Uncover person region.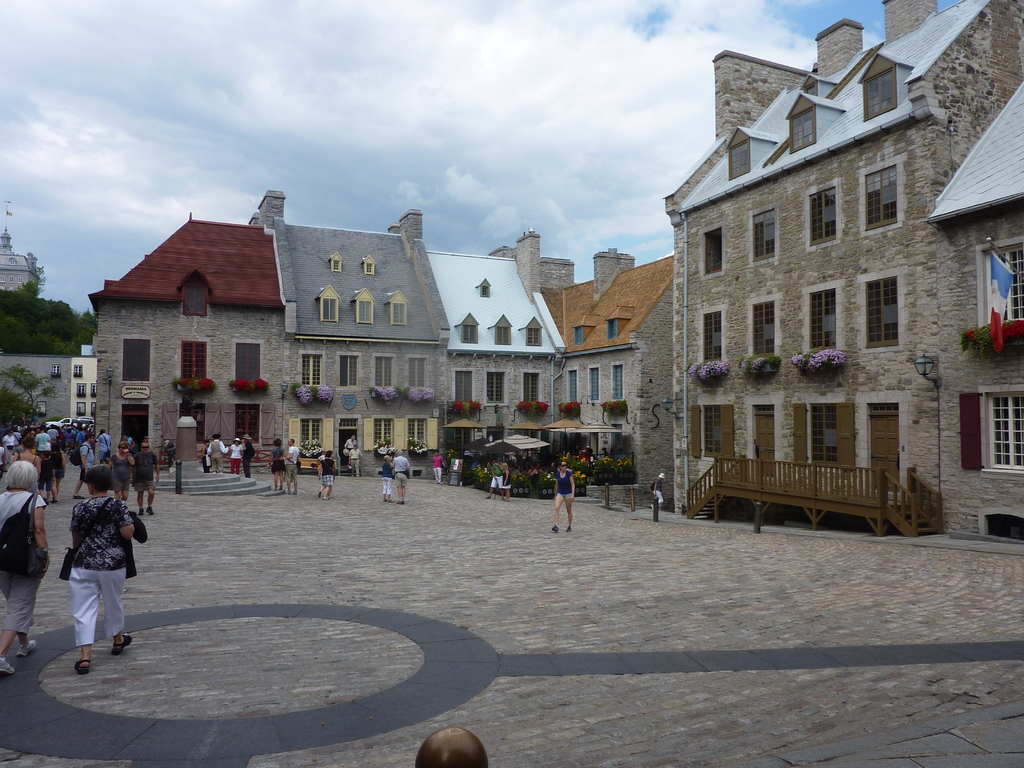
Uncovered: BBox(63, 467, 135, 669).
